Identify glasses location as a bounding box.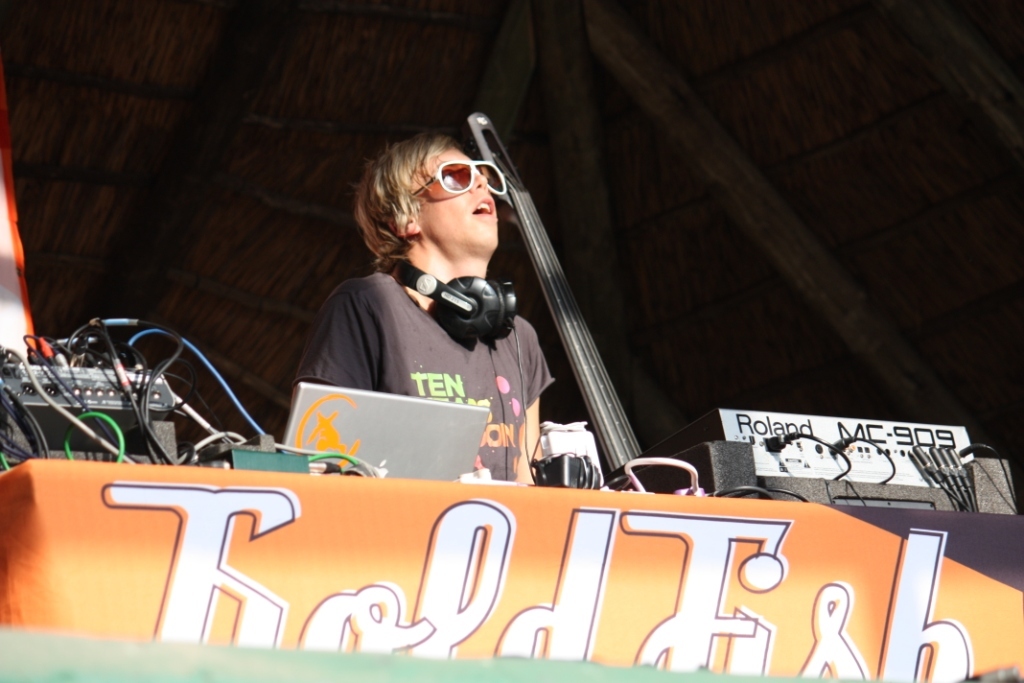
l=412, t=153, r=510, b=202.
